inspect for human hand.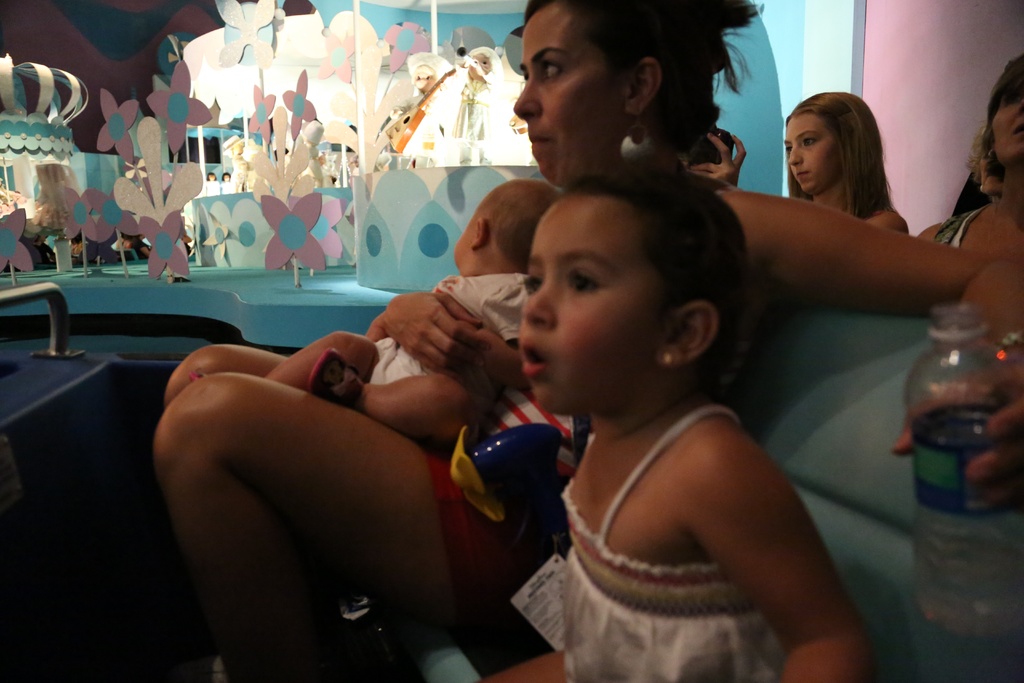
Inspection: <region>888, 342, 1023, 511</region>.
